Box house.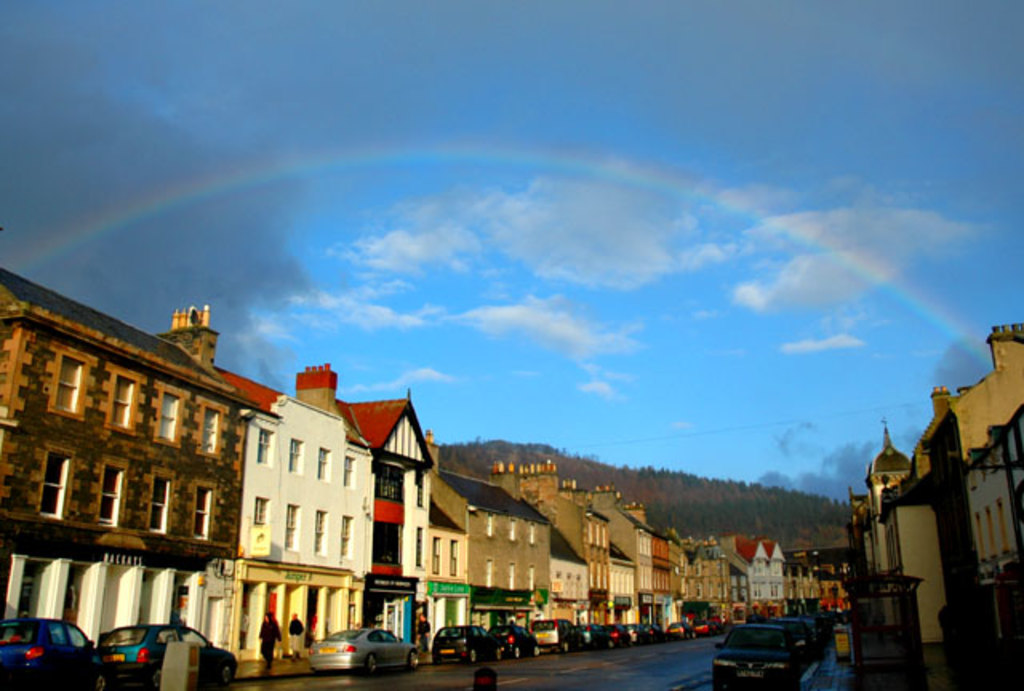
<box>949,331,1022,689</box>.
